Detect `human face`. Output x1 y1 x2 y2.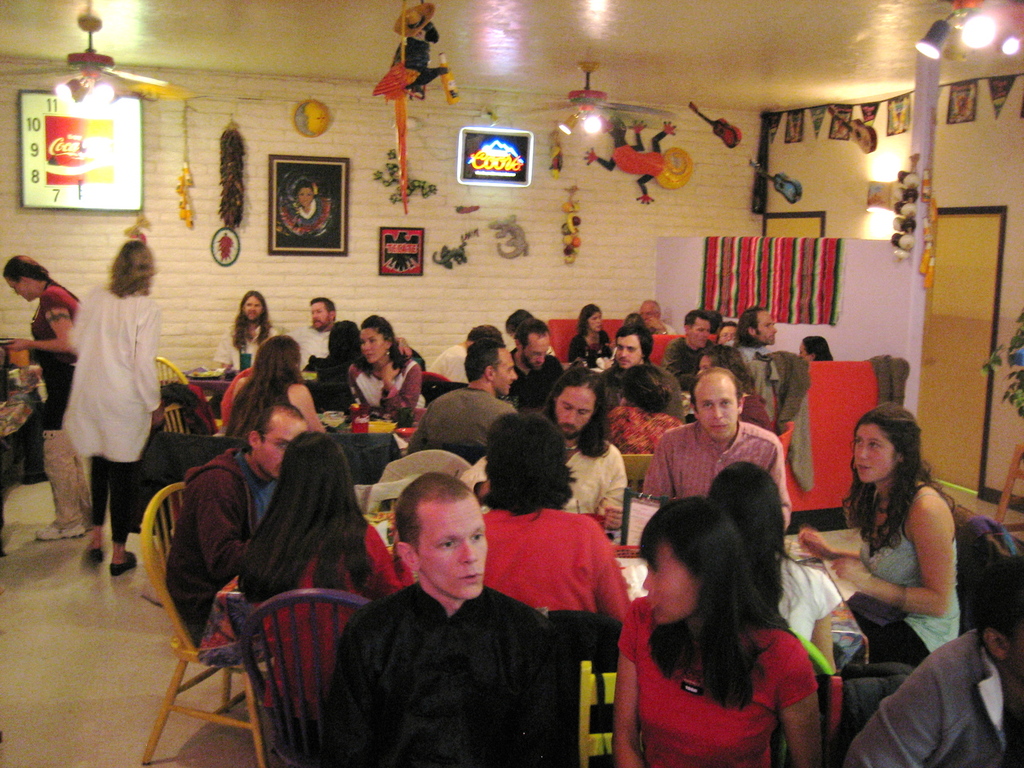
310 300 328 328.
